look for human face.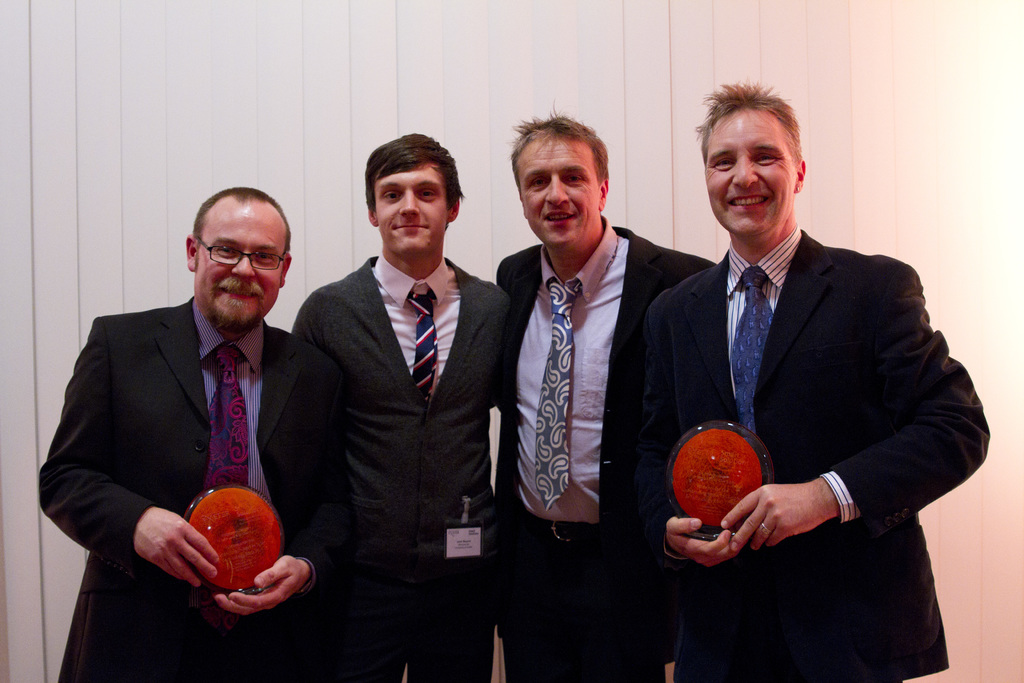
Found: pyautogui.locateOnScreen(379, 165, 442, 257).
